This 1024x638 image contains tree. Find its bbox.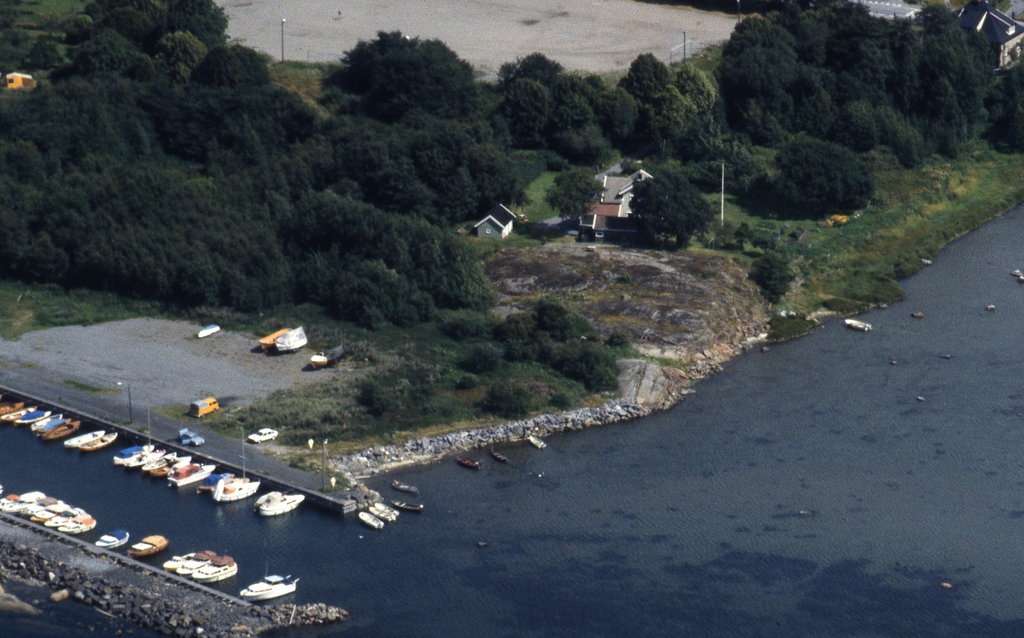
549 104 602 154.
